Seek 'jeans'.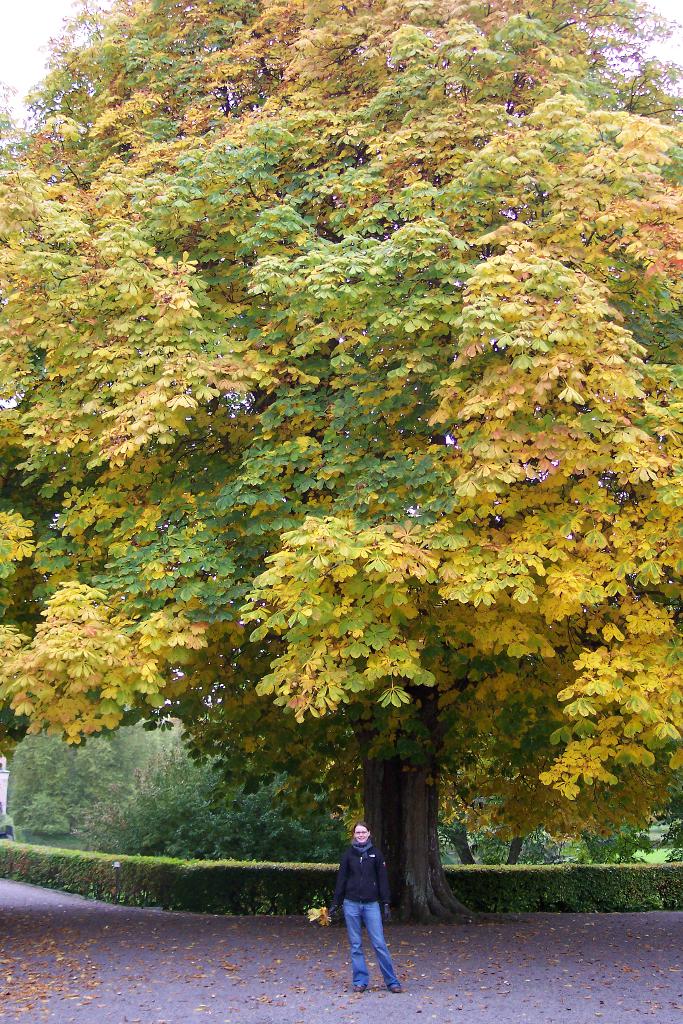
338/900/400/1001.
